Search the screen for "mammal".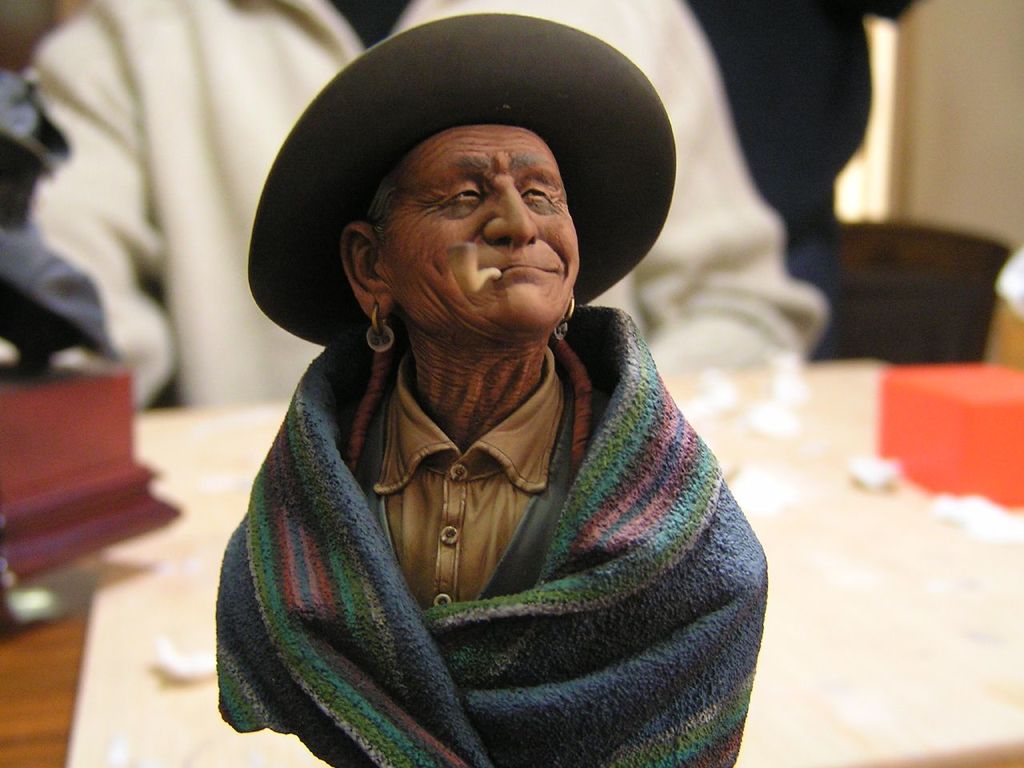
Found at (left=222, top=99, right=780, bottom=767).
